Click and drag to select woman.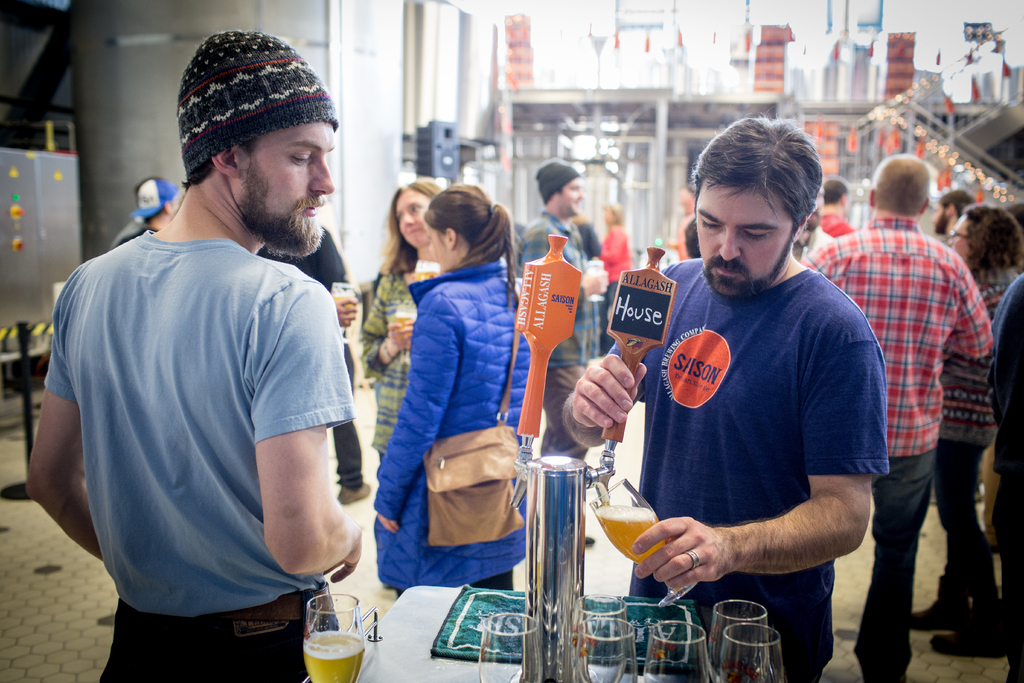
Selection: 364 144 543 630.
